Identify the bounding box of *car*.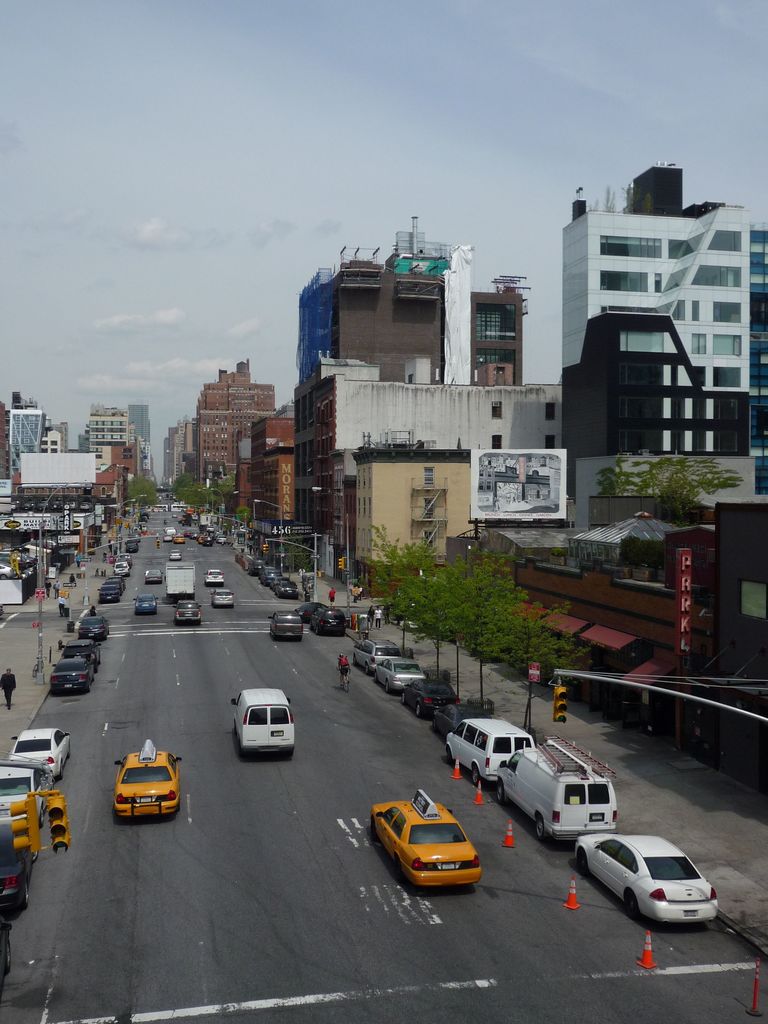
<region>0, 821, 38, 910</region>.
